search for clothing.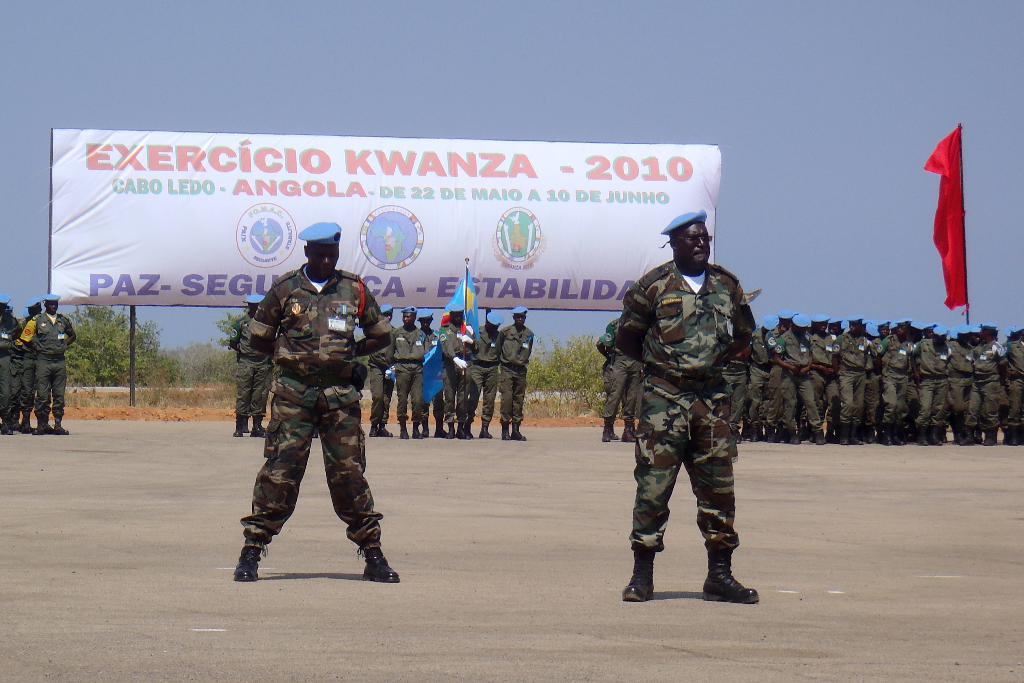
Found at left=494, top=329, right=524, bottom=434.
